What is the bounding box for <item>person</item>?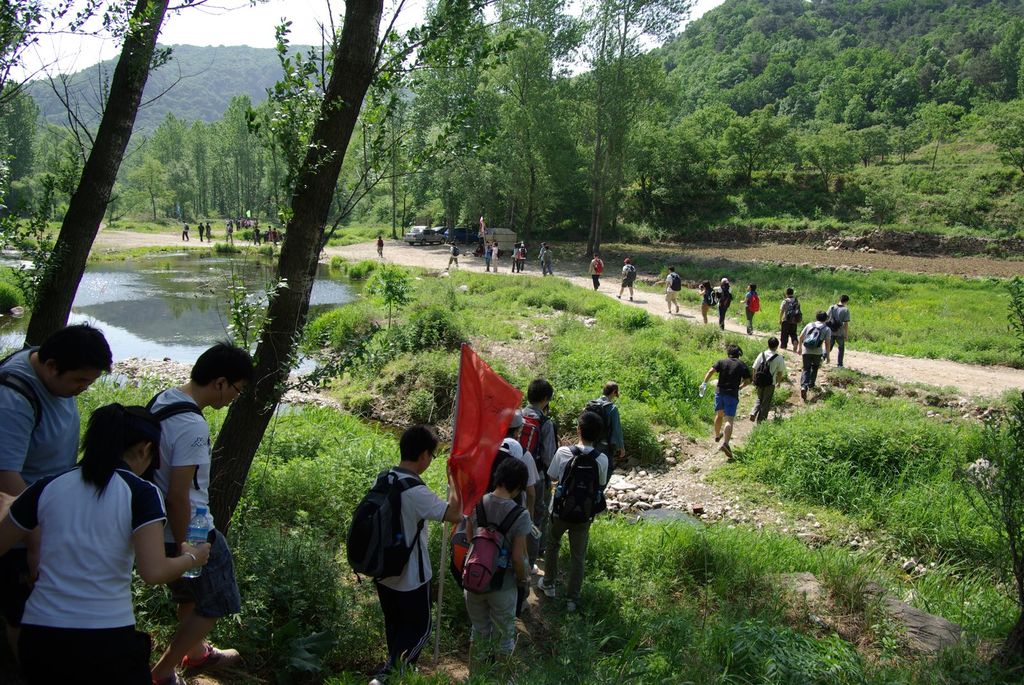
(792,313,838,407).
